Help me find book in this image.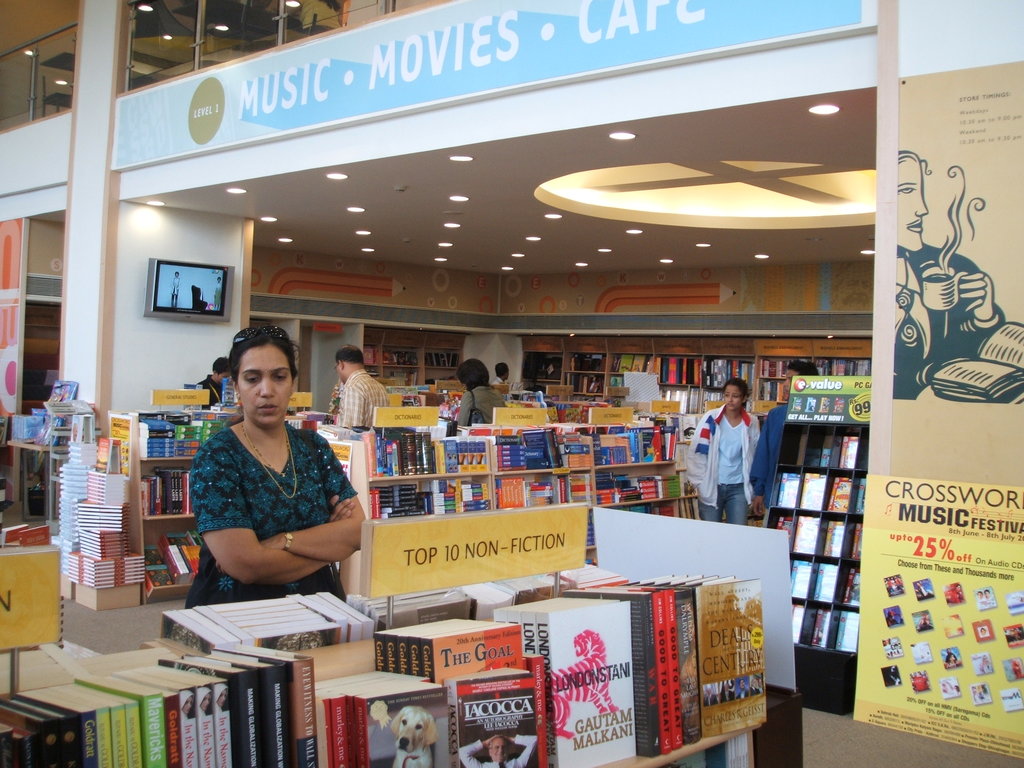
Found it: BBox(1001, 623, 1023, 646).
